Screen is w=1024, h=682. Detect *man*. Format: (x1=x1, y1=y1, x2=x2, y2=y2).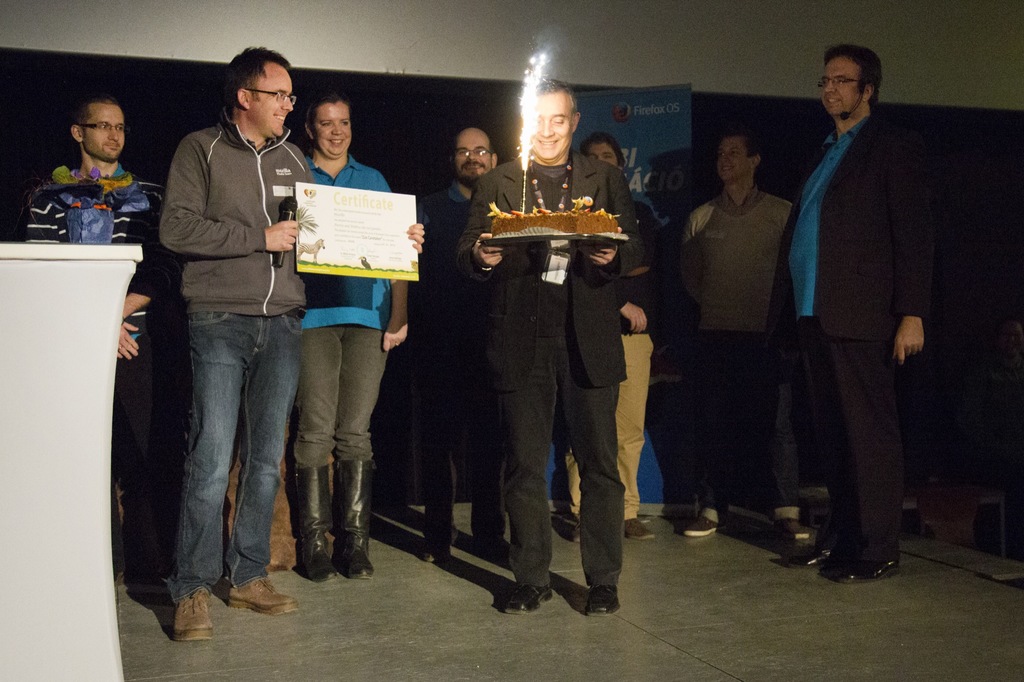
(x1=157, y1=44, x2=428, y2=645).
